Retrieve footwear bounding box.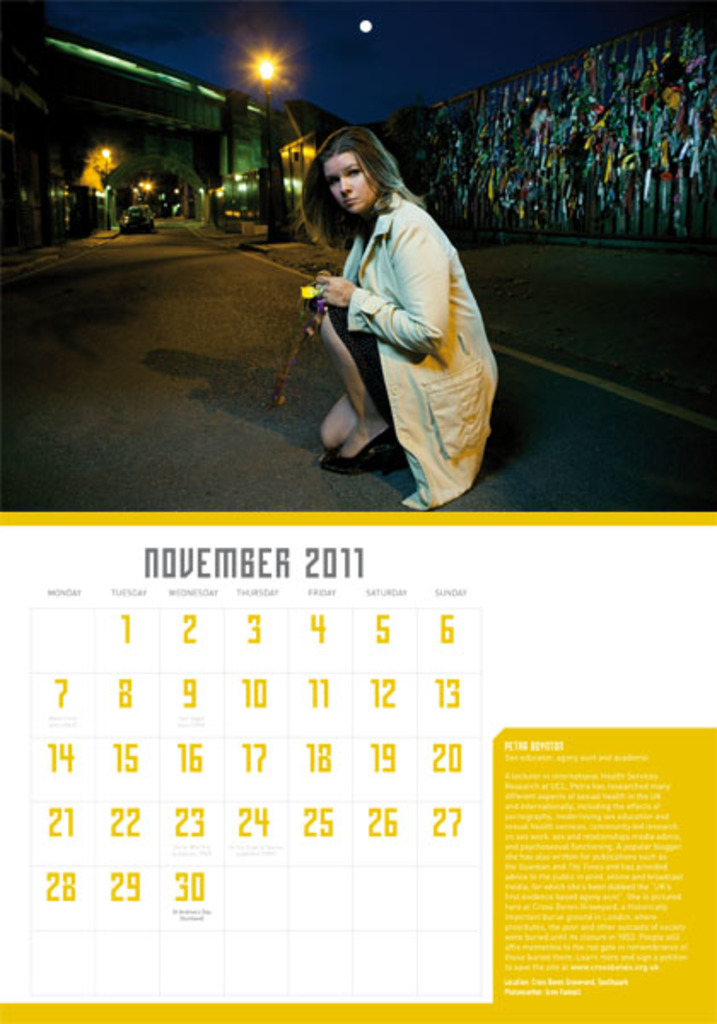
Bounding box: (x1=321, y1=422, x2=410, y2=464).
